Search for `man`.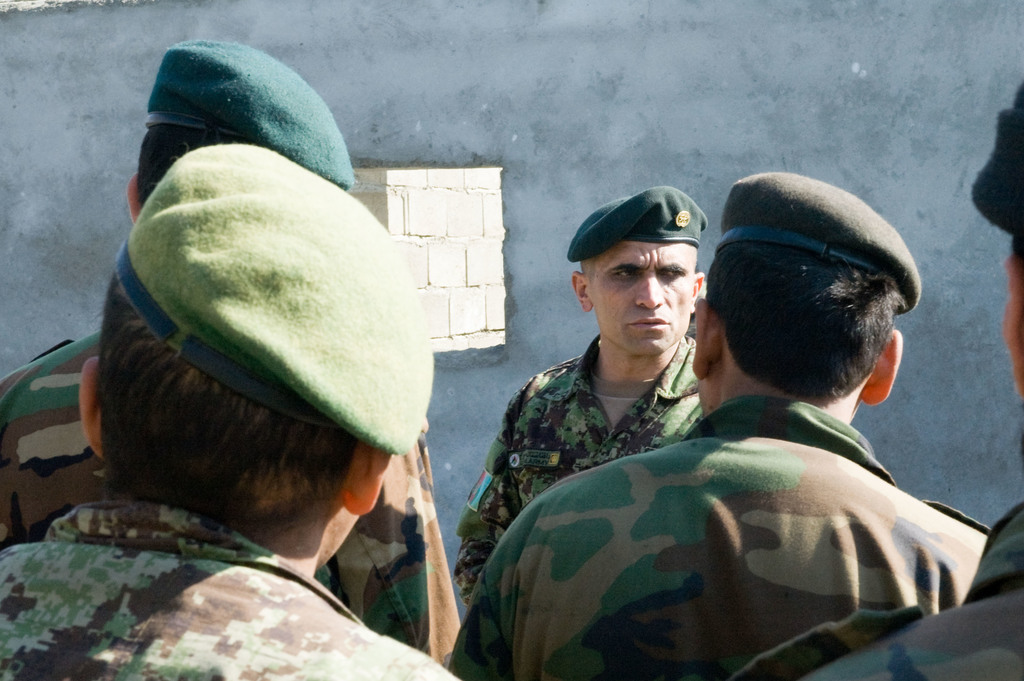
Found at bbox(733, 80, 1023, 680).
